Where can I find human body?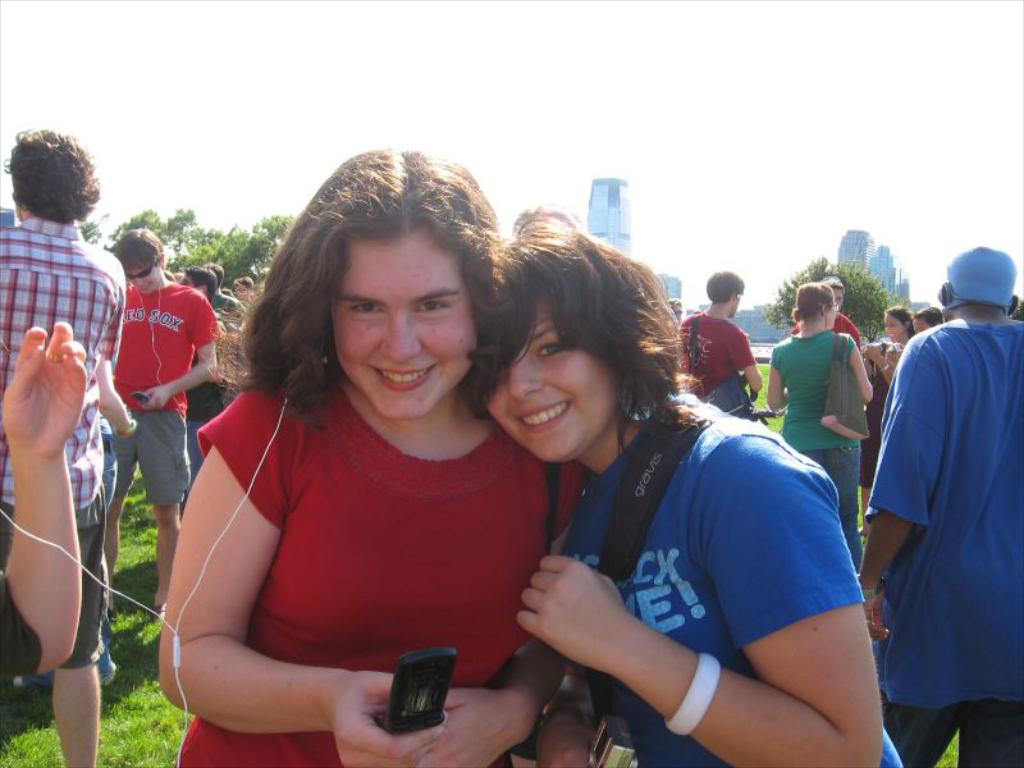
You can find it at bbox(675, 308, 760, 399).
